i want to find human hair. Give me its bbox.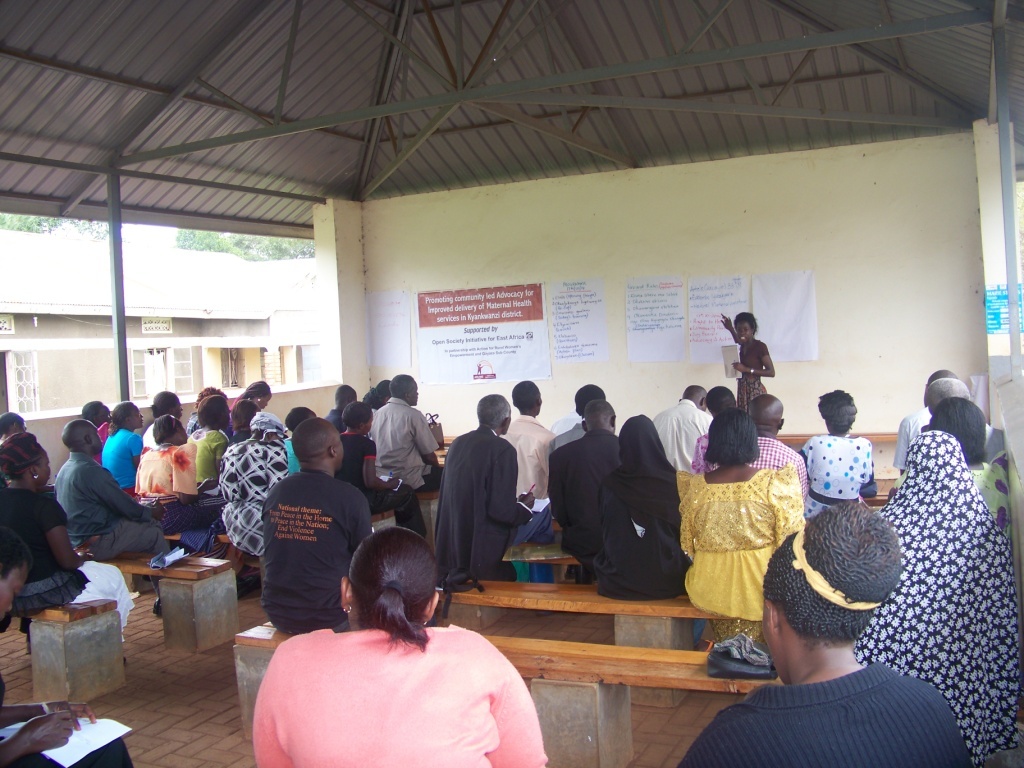
bbox=(385, 376, 416, 400).
